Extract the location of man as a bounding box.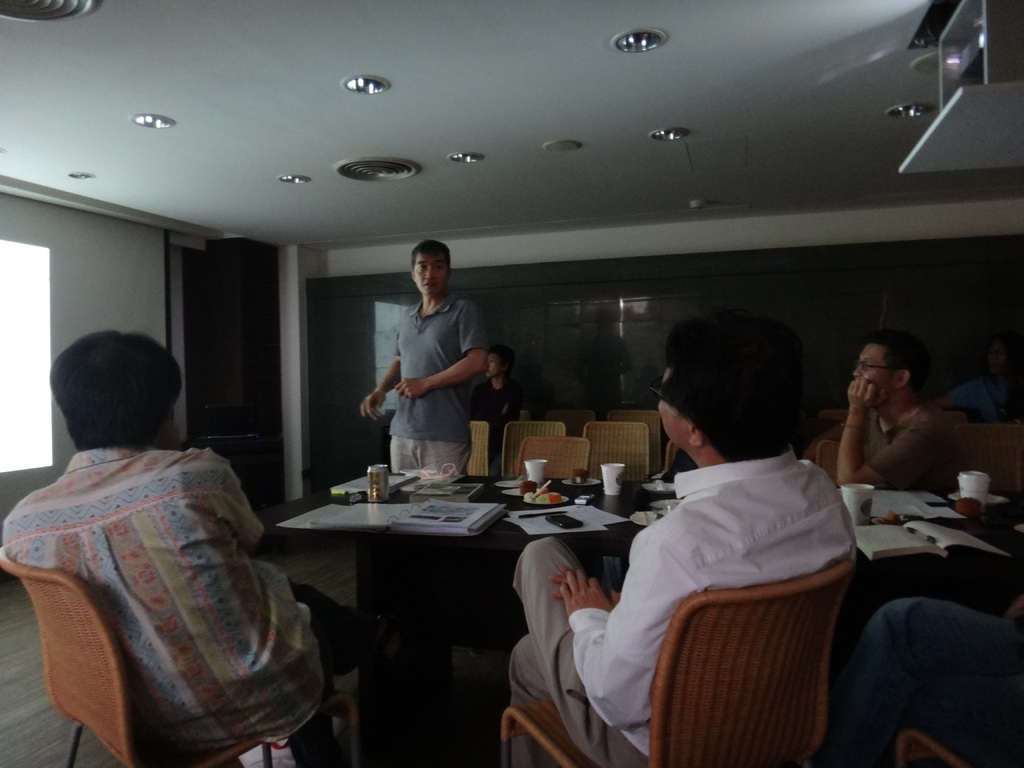
5 332 361 767.
